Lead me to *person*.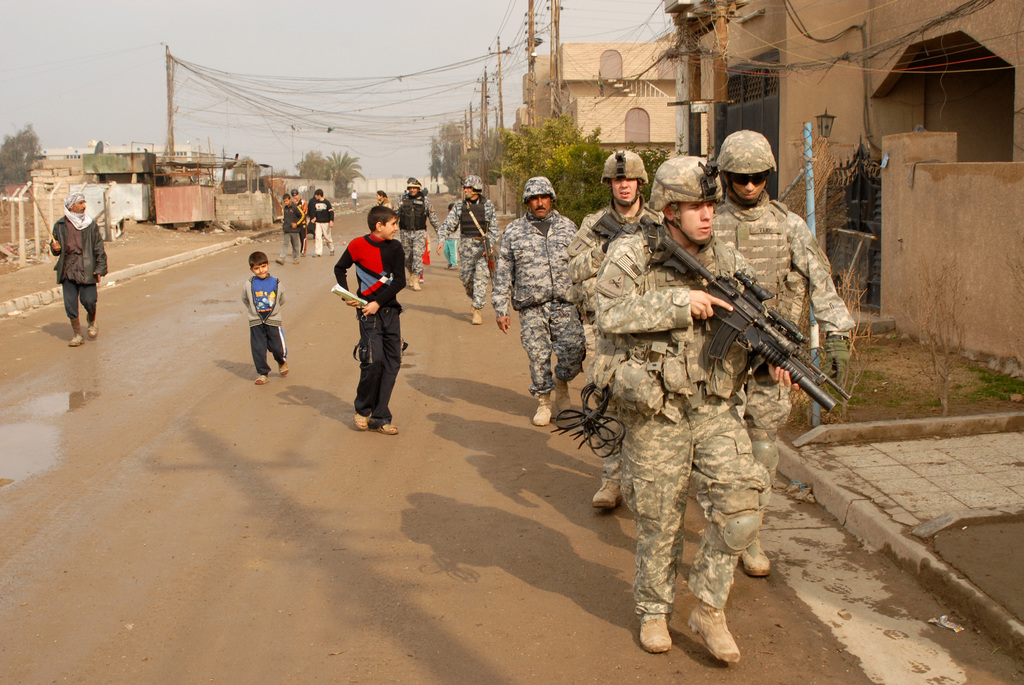
Lead to bbox=(239, 248, 292, 388).
